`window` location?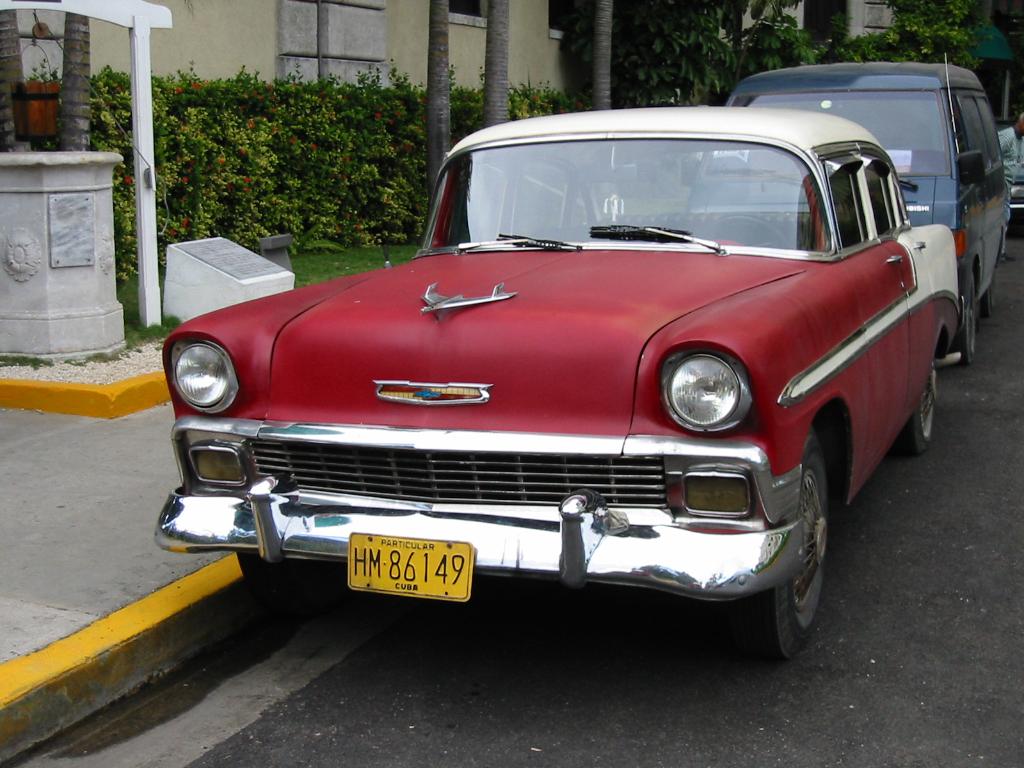
<bbox>870, 154, 902, 245</bbox>
